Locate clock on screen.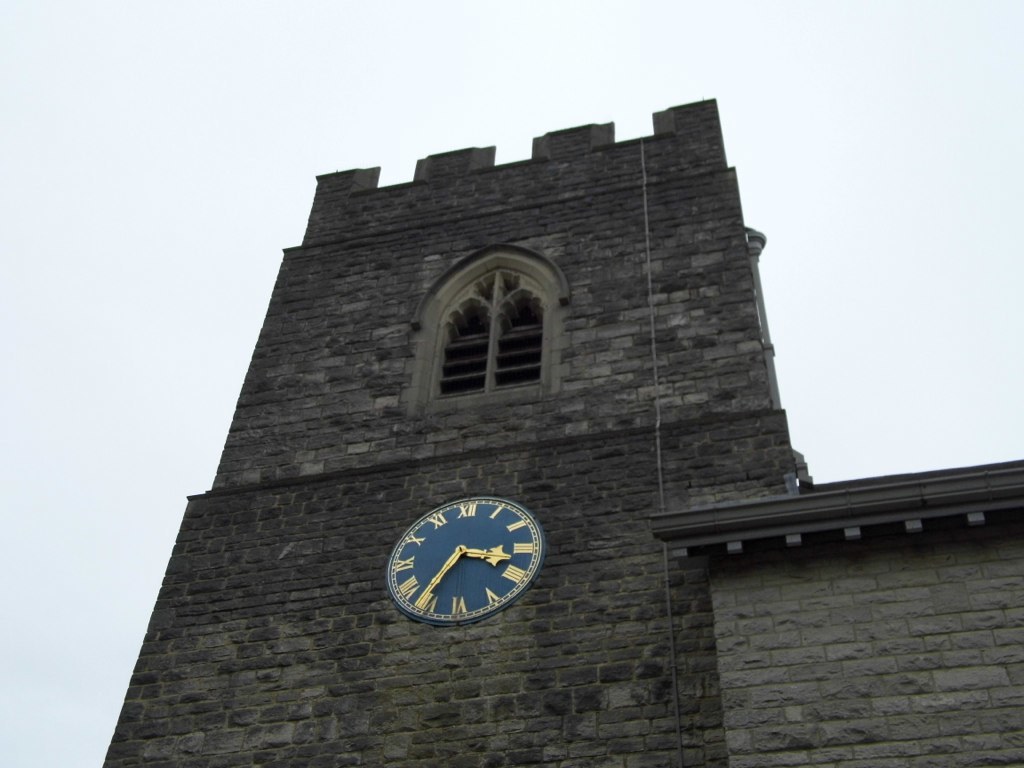
On screen at bbox=(386, 491, 545, 630).
